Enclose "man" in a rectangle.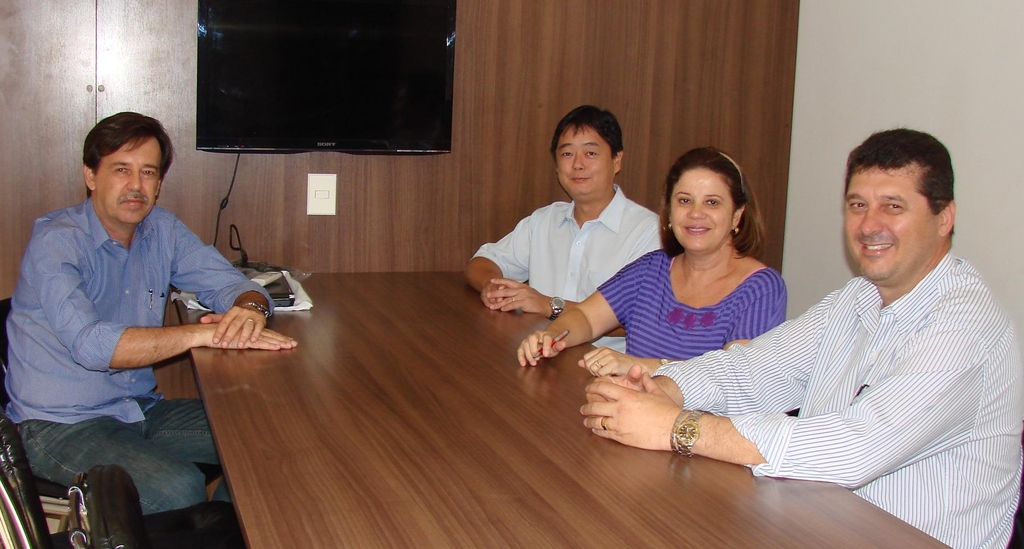
select_region(15, 94, 252, 500).
